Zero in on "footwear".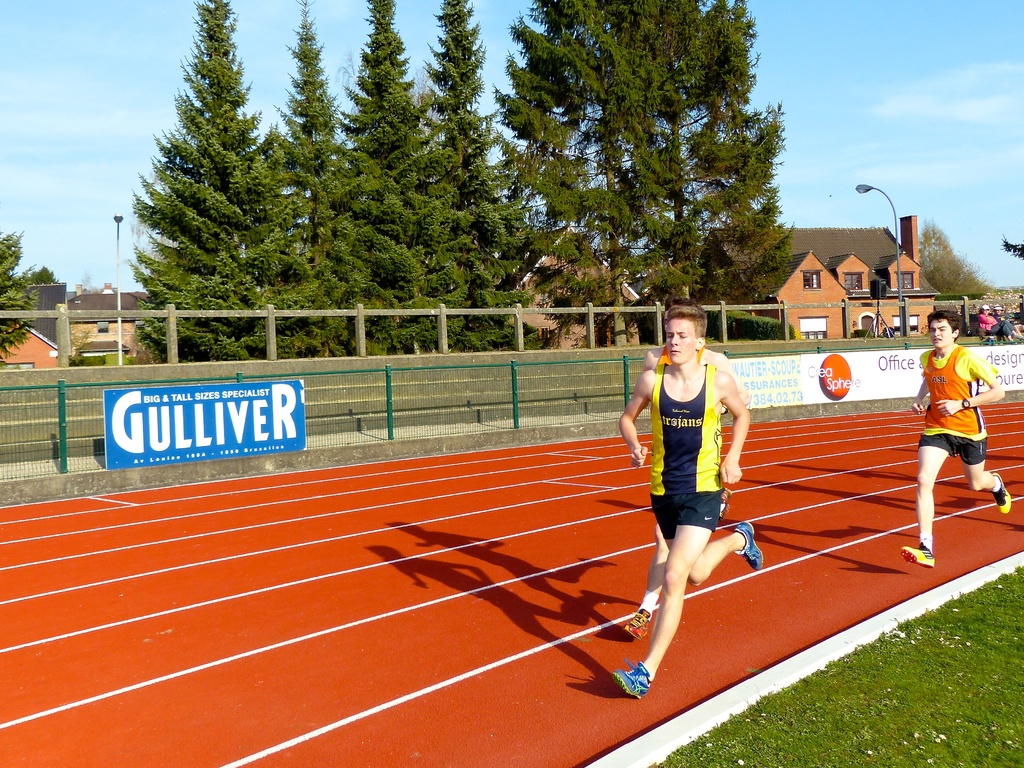
Zeroed in: bbox=[620, 607, 650, 639].
